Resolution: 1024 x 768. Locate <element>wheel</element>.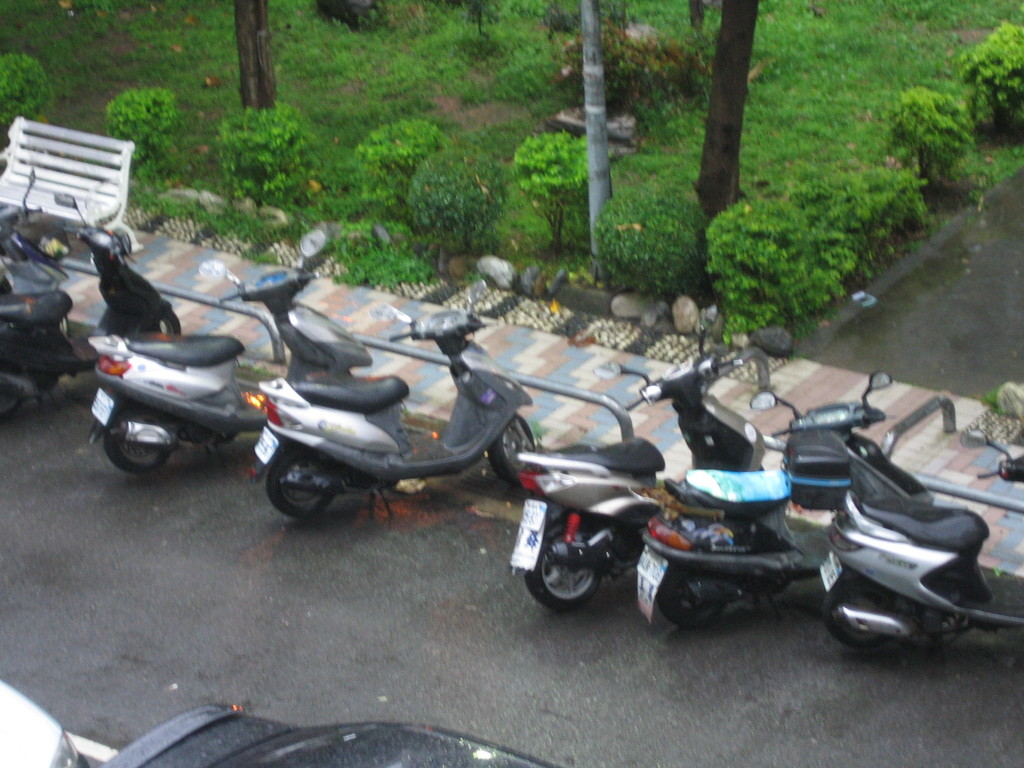
(left=824, top=582, right=888, bottom=644).
